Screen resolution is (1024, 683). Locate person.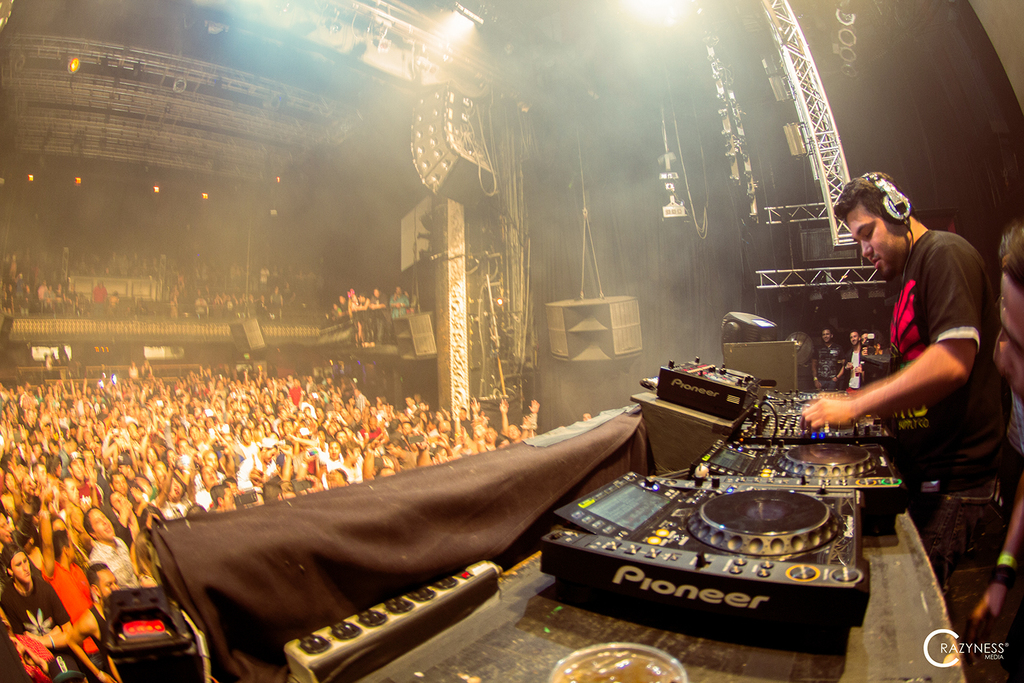
[579,413,593,423].
